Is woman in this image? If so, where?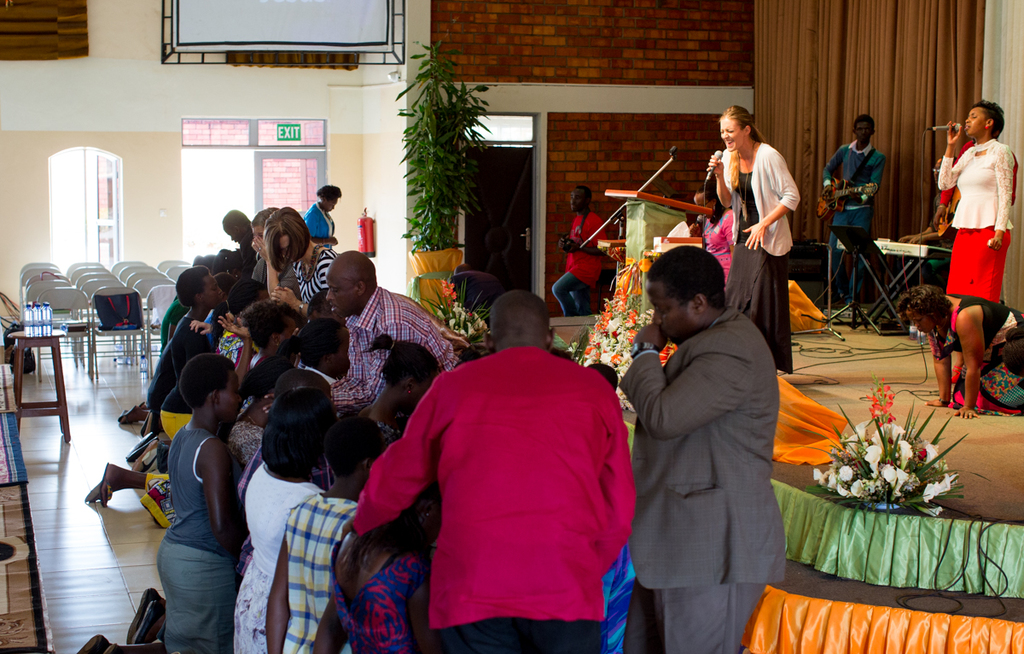
Yes, at bbox(936, 100, 1020, 420).
